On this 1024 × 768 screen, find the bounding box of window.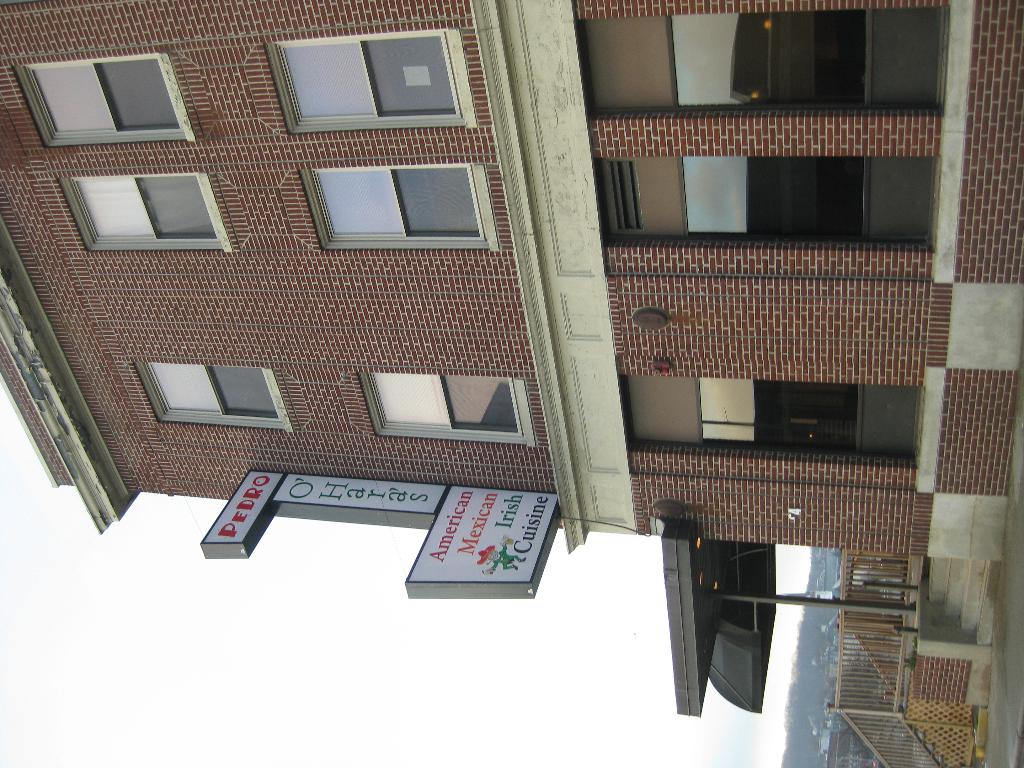
Bounding box: x1=595 y1=157 x2=931 y2=247.
